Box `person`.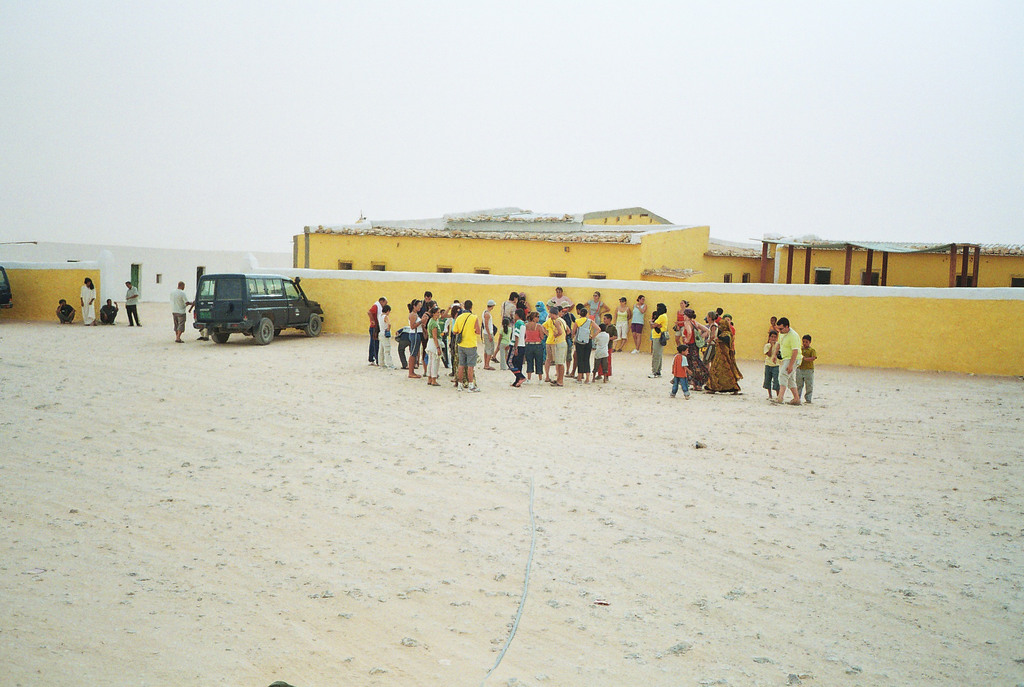
bbox=(629, 295, 650, 352).
